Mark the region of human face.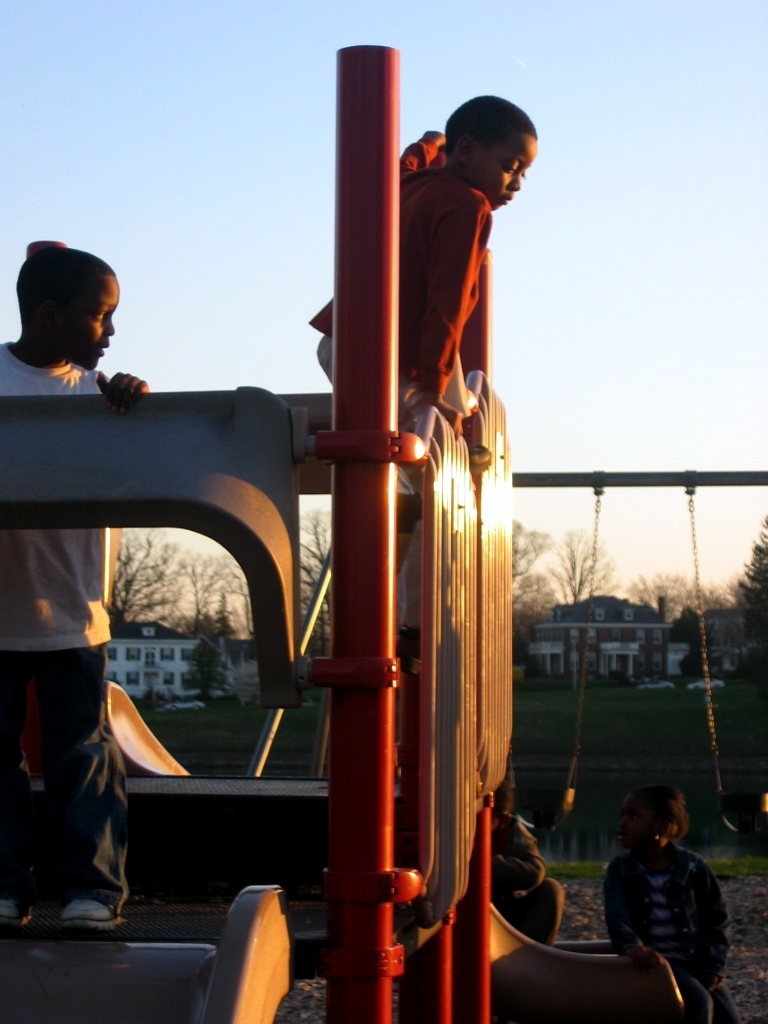
Region: x1=66 y1=273 x2=119 y2=377.
